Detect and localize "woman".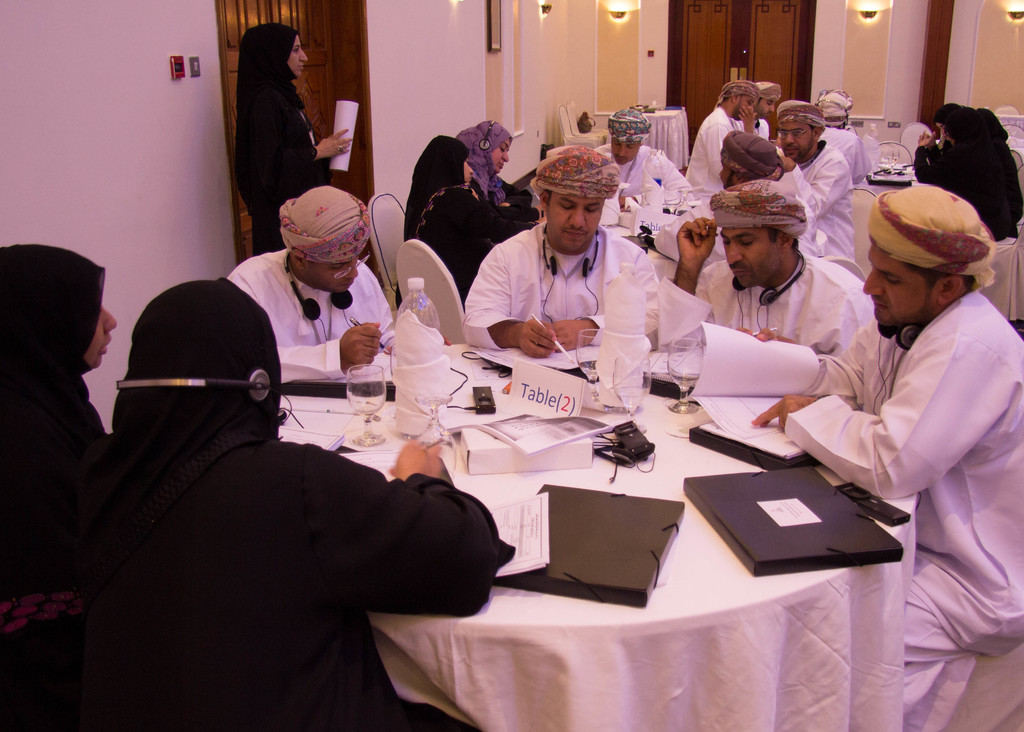
Localized at bbox=(913, 108, 1023, 229).
